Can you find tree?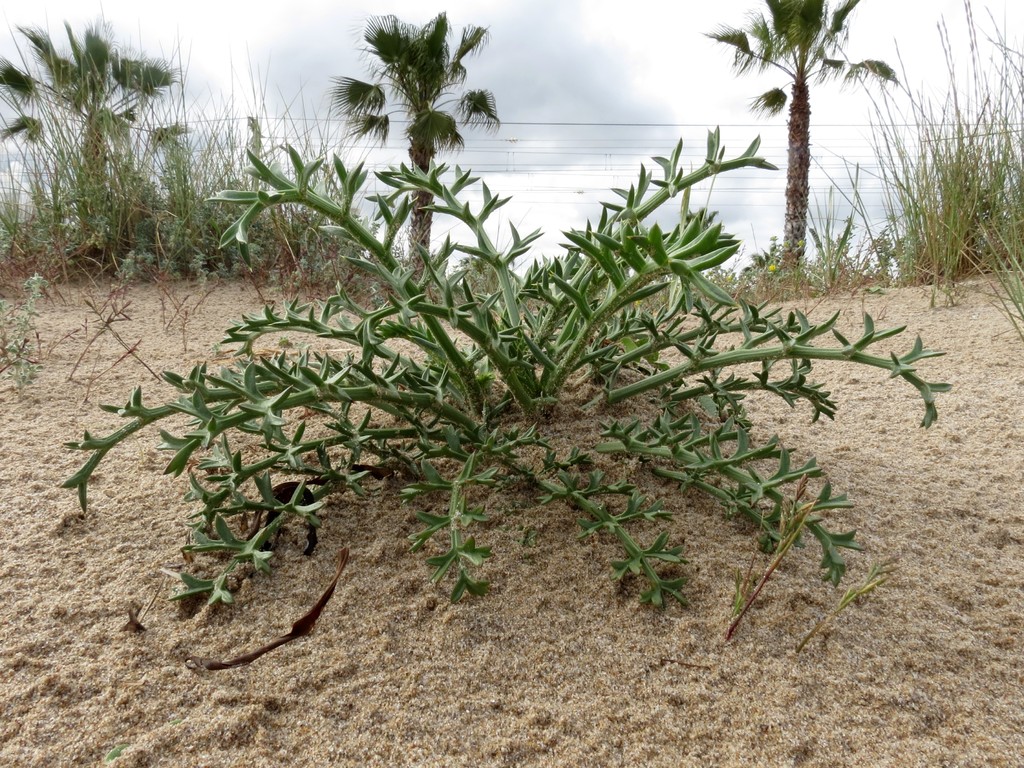
Yes, bounding box: (left=298, top=0, right=496, bottom=300).
